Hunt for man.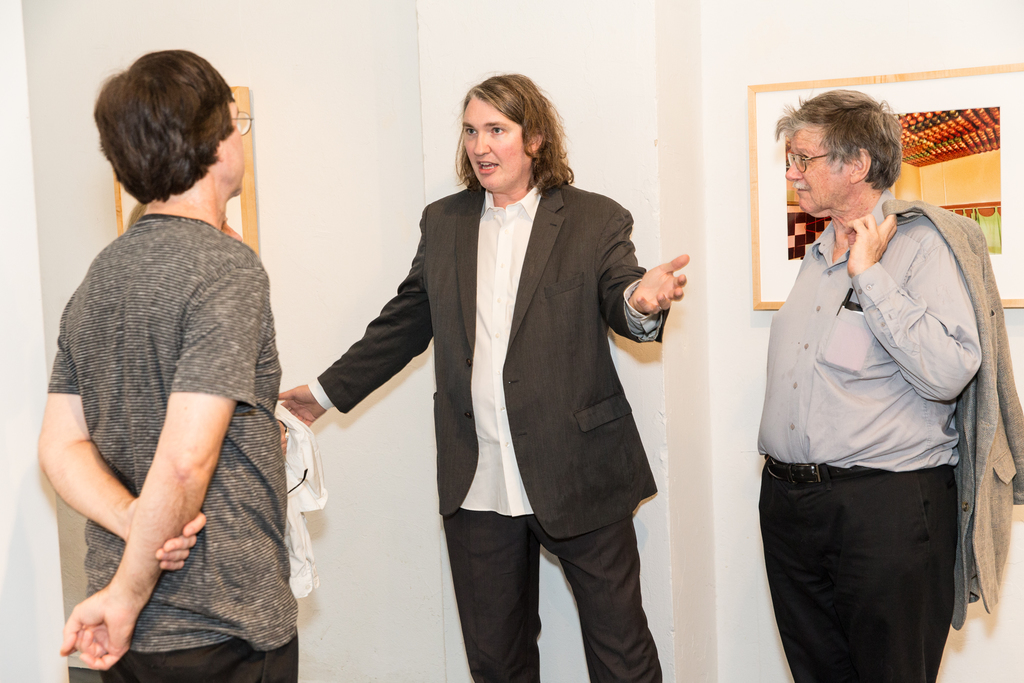
Hunted down at bbox=[37, 37, 307, 682].
